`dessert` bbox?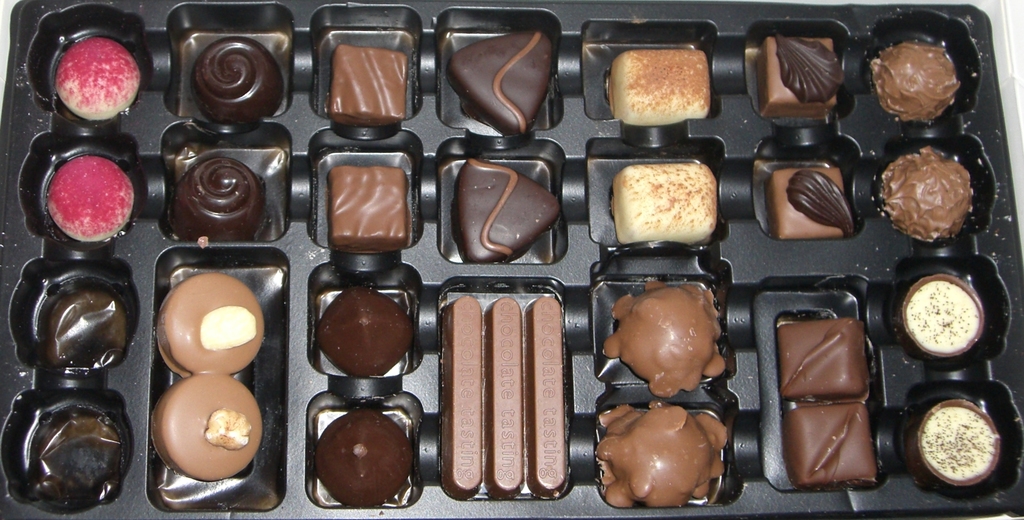
{"left": 194, "top": 36, "right": 286, "bottom": 125}
